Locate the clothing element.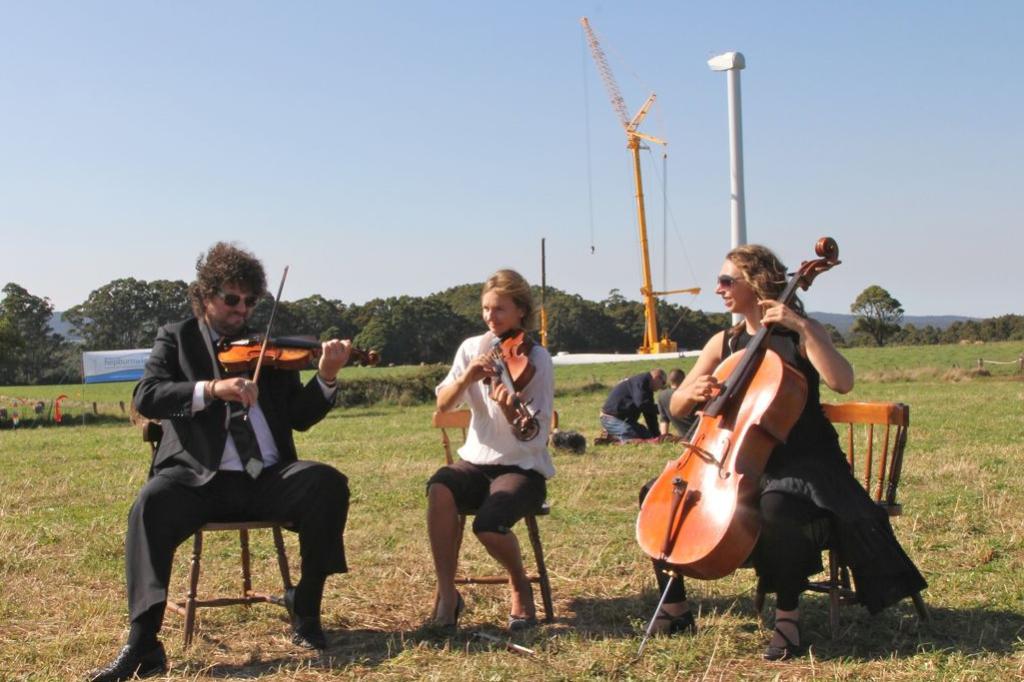
Element bbox: box(130, 289, 346, 642).
